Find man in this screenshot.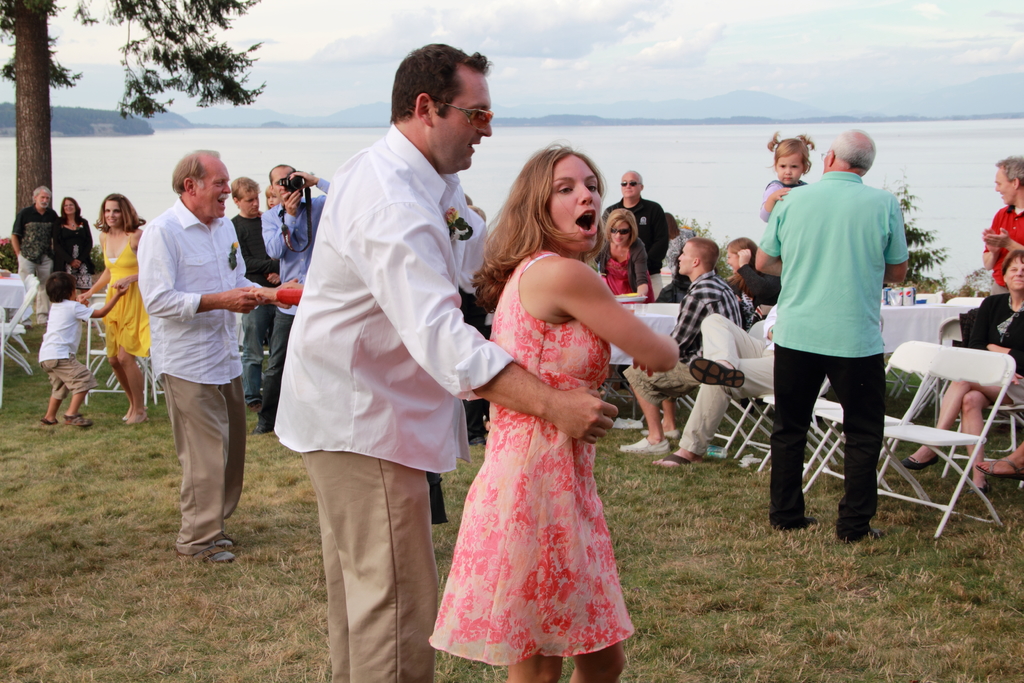
The bounding box for man is x1=760 y1=129 x2=909 y2=535.
